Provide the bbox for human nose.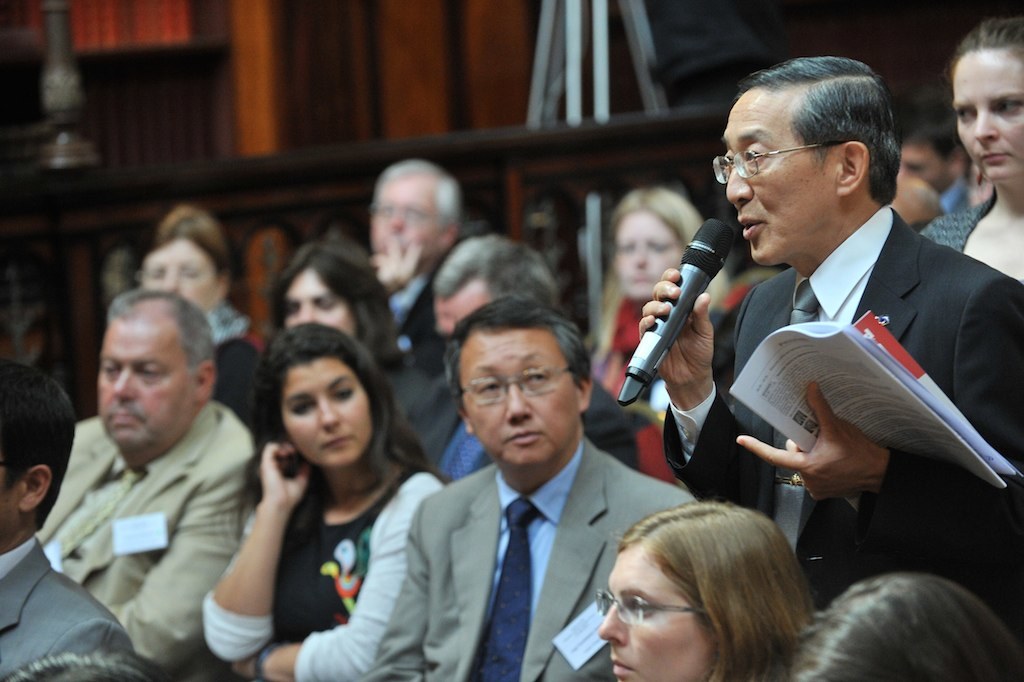
[505, 385, 532, 422].
